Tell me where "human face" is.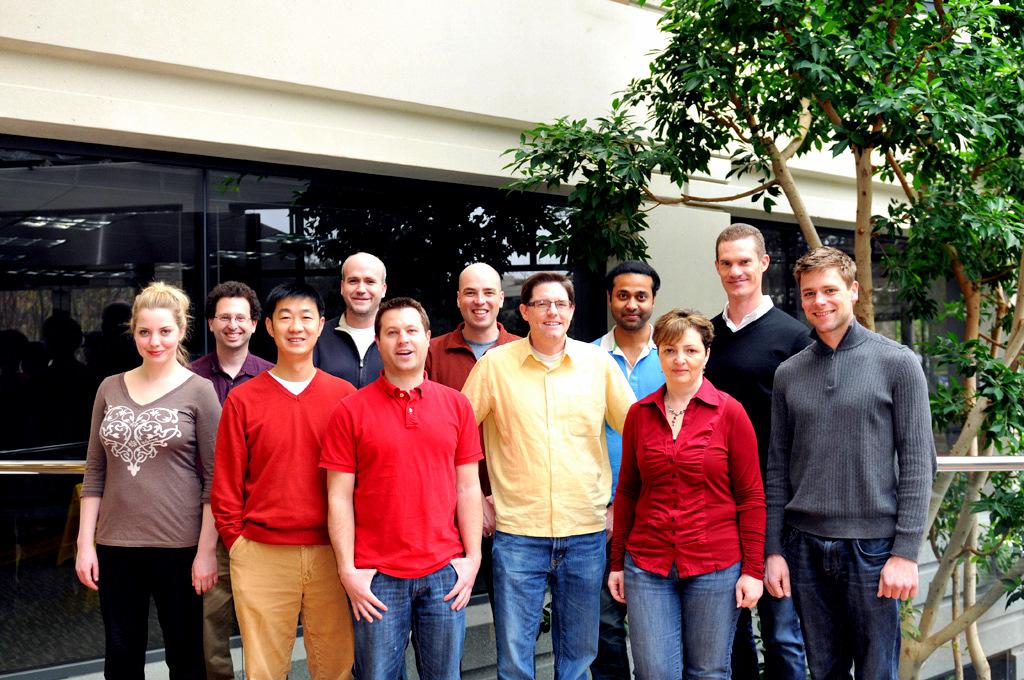
"human face" is at region(614, 276, 652, 326).
